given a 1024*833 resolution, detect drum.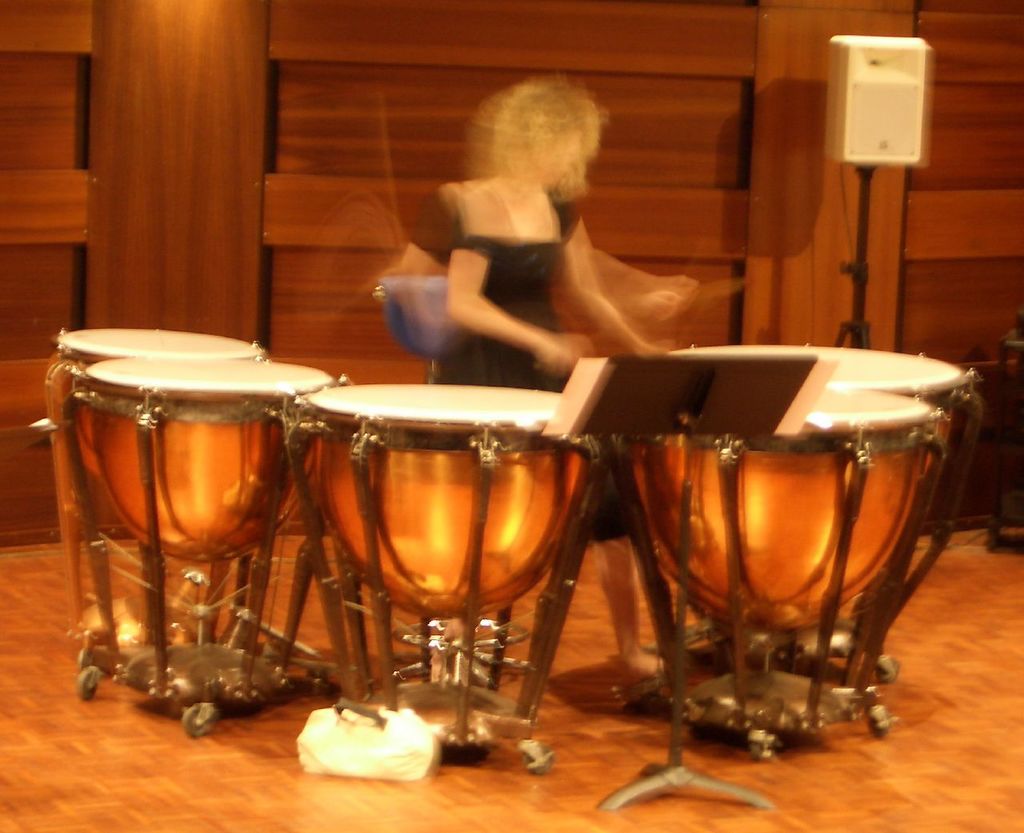
select_region(615, 389, 950, 751).
